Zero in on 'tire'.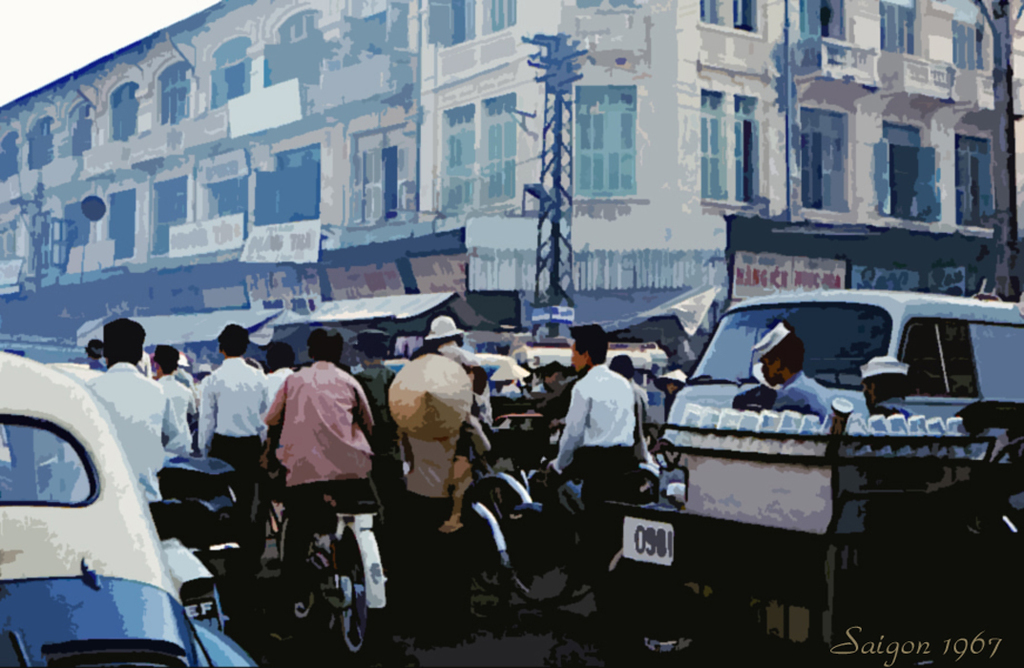
Zeroed in: x1=497 y1=510 x2=573 y2=608.
